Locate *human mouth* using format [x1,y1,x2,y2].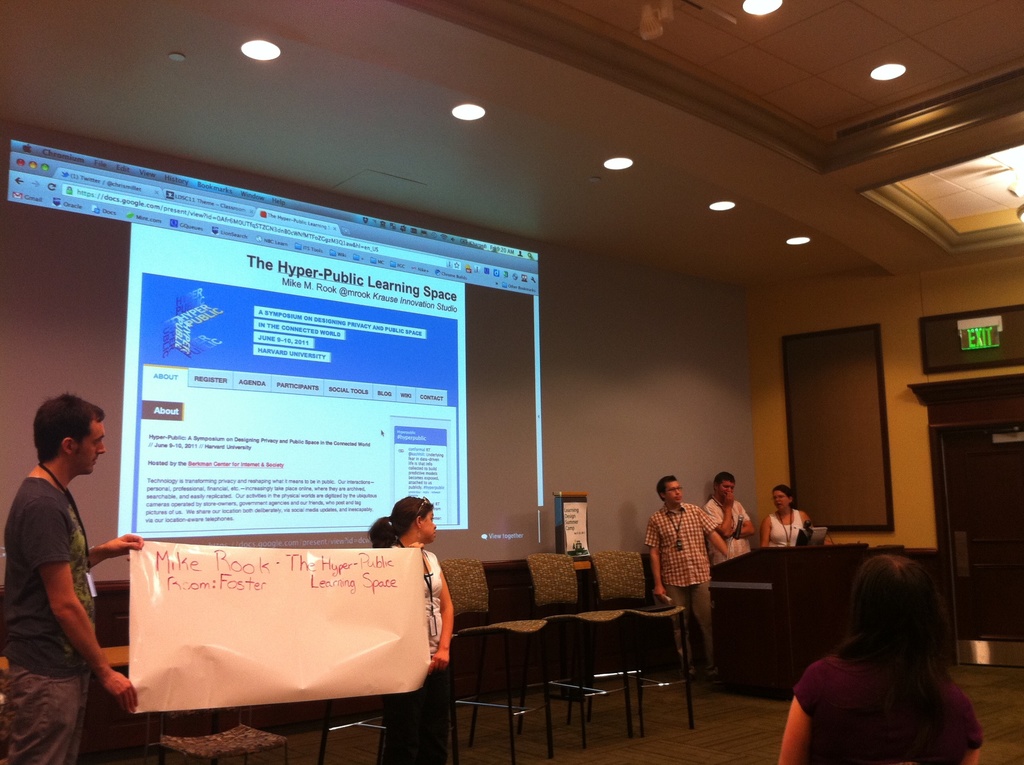
[93,453,102,467].
